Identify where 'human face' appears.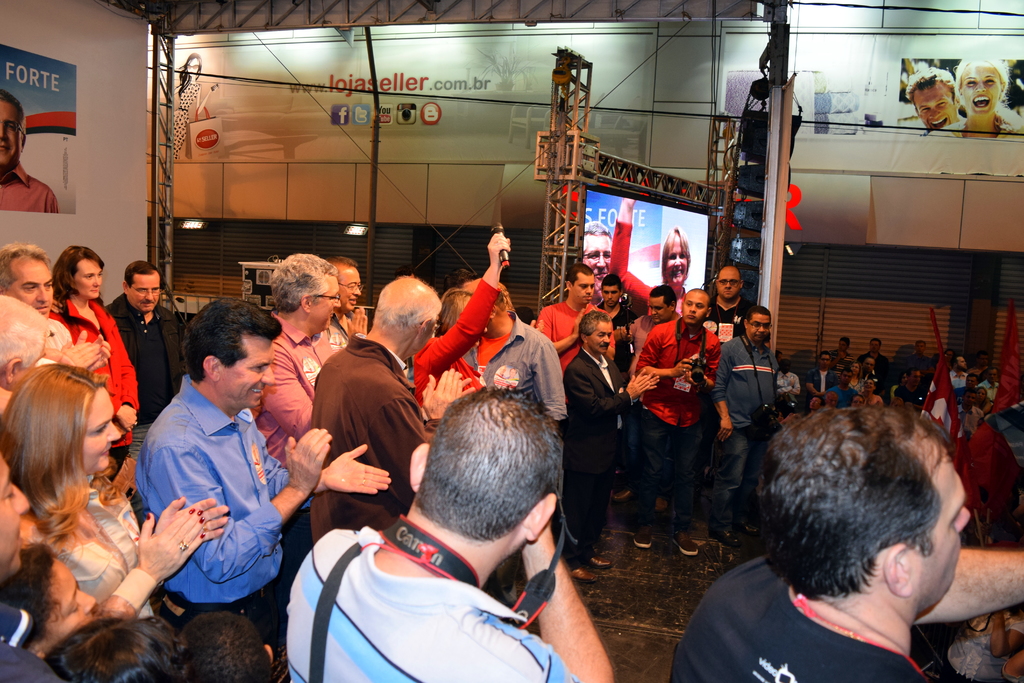
Appears at 314,276,344,336.
